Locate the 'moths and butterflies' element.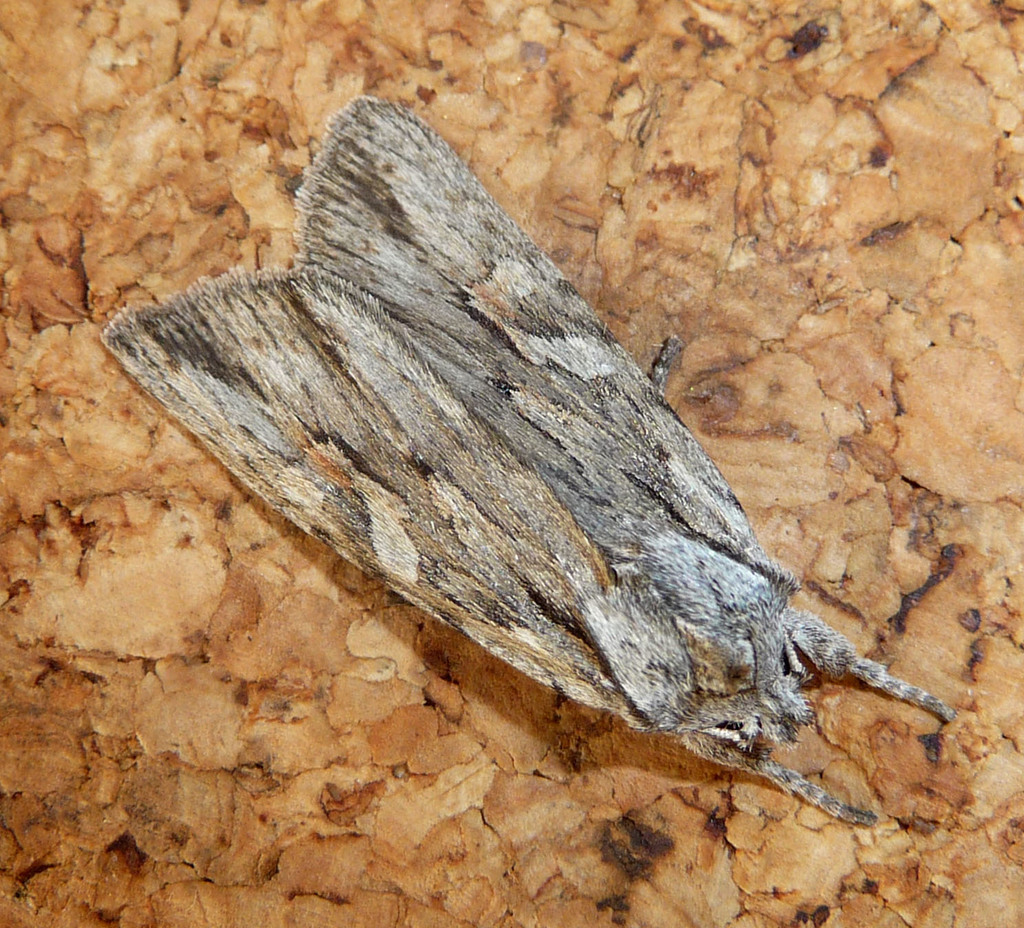
Element bbox: bbox(96, 93, 956, 830).
